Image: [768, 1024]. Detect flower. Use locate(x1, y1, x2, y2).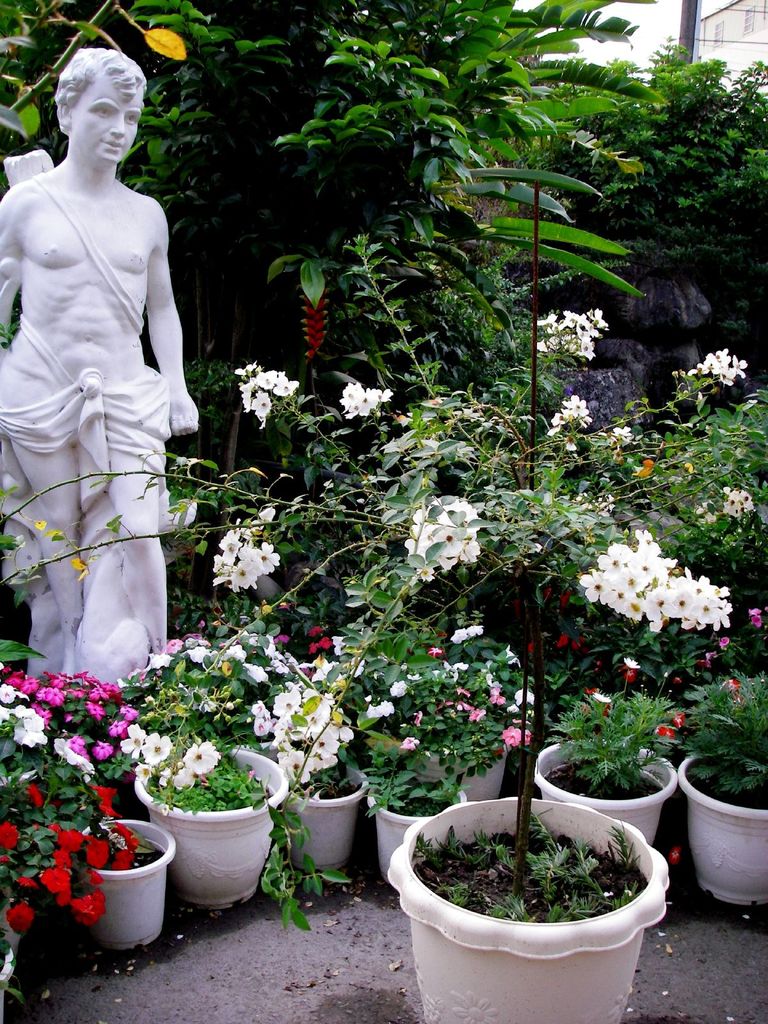
locate(305, 622, 323, 638).
